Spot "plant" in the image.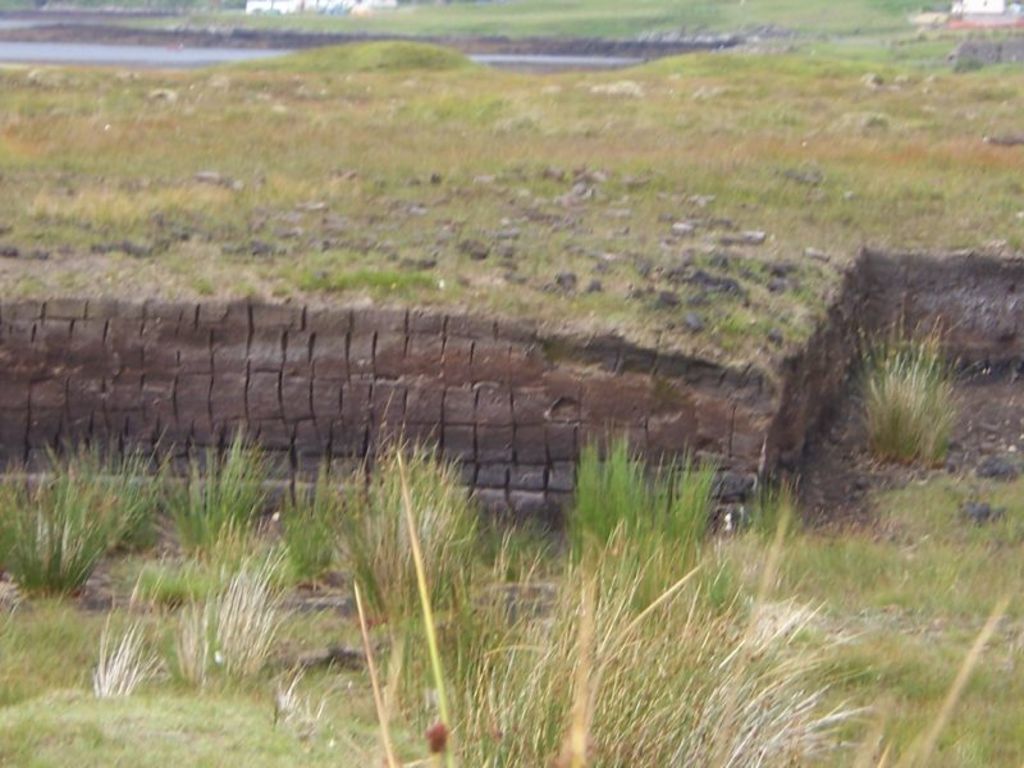
"plant" found at select_region(14, 421, 169, 599).
